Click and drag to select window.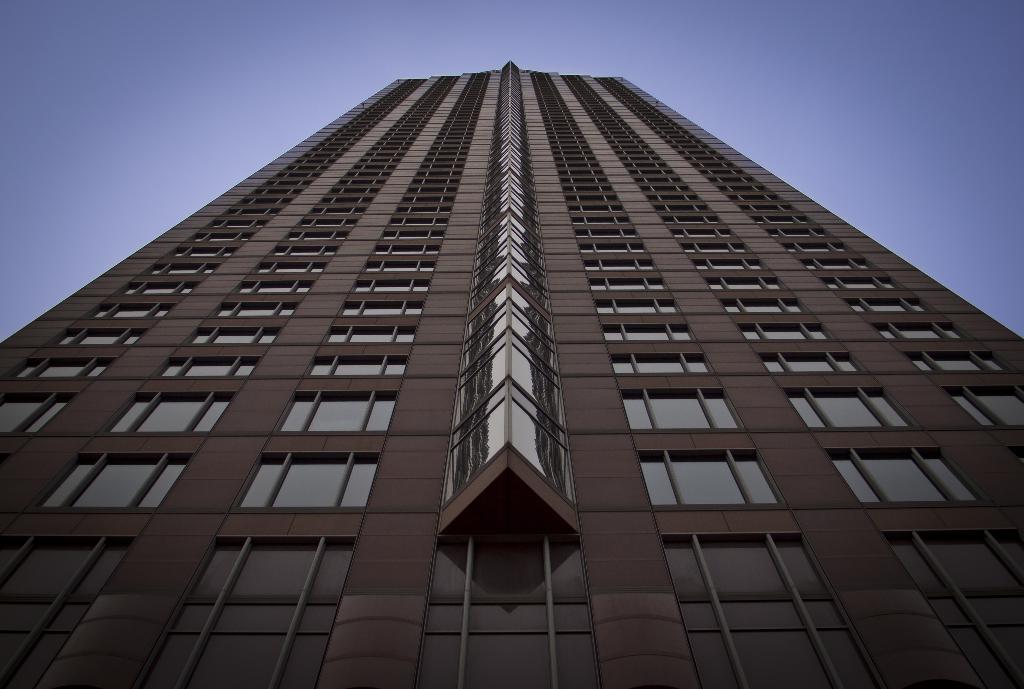
Selection: box(871, 323, 966, 343).
